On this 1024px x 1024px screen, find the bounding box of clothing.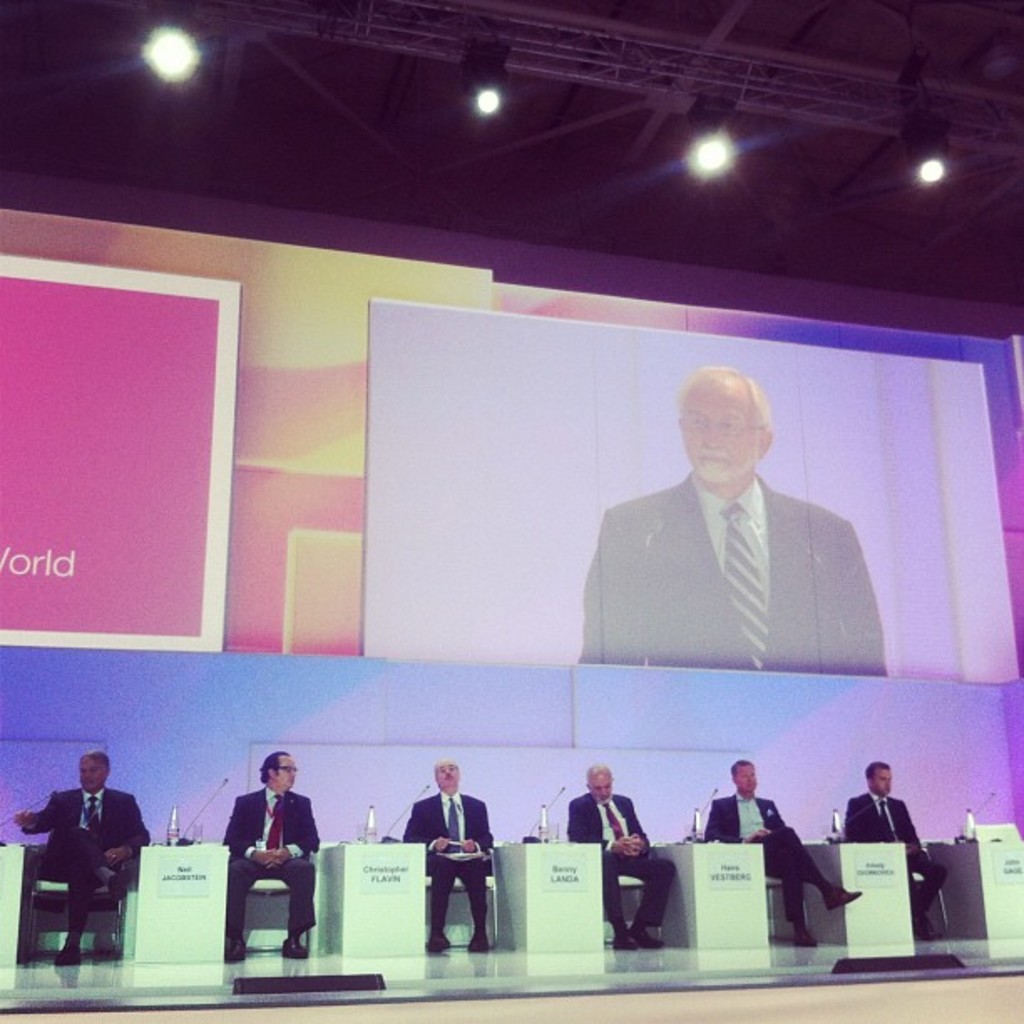
Bounding box: Rect(845, 785, 939, 924).
